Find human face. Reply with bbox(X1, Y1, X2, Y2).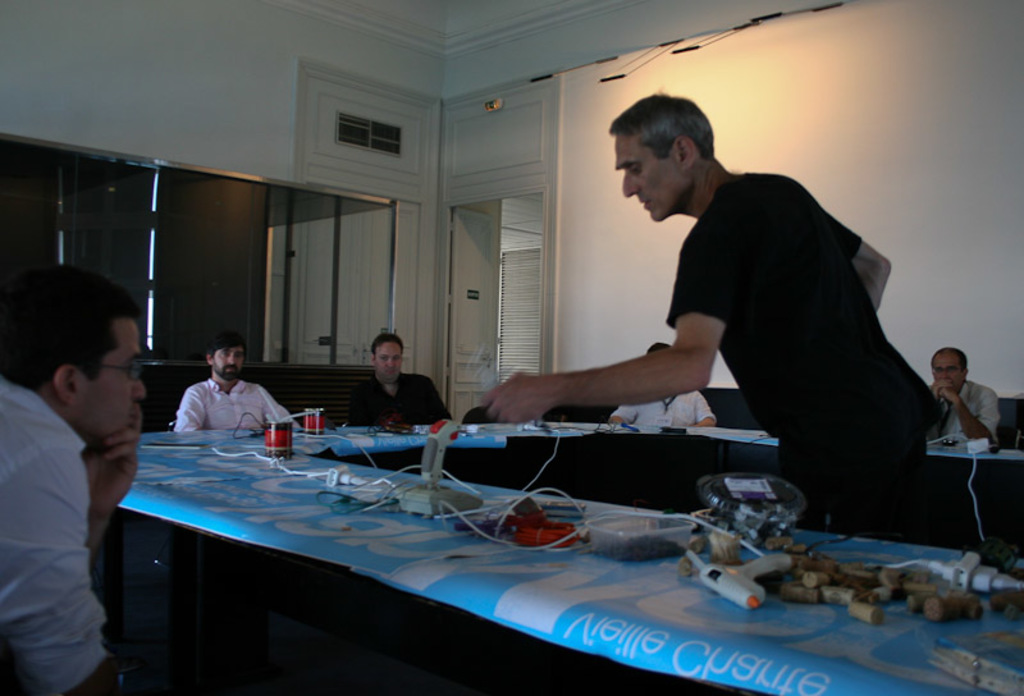
bbox(81, 319, 146, 439).
